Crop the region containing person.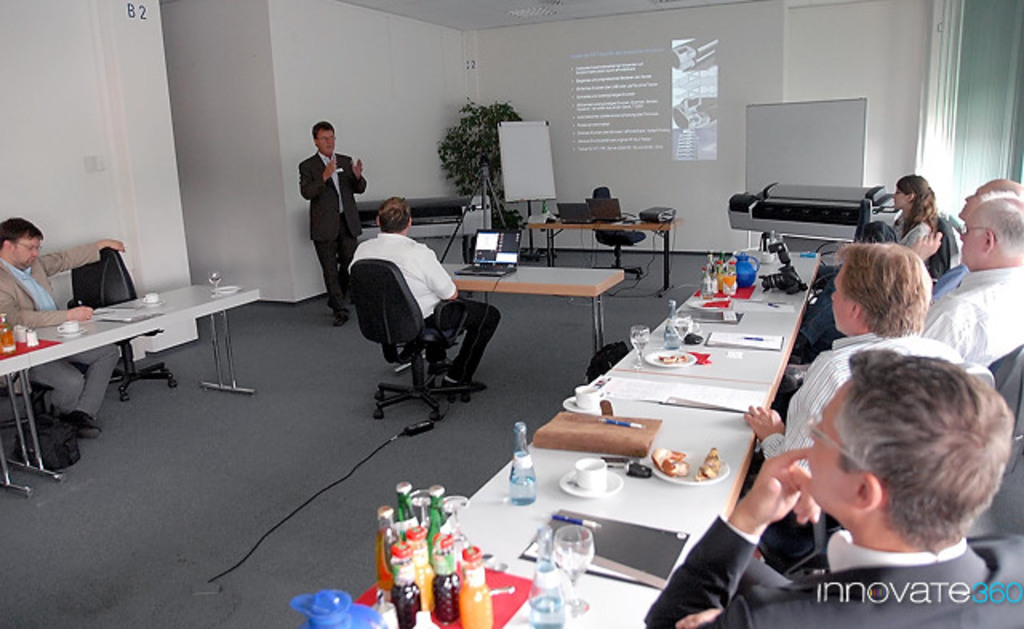
Crop region: <box>746,237,966,554</box>.
